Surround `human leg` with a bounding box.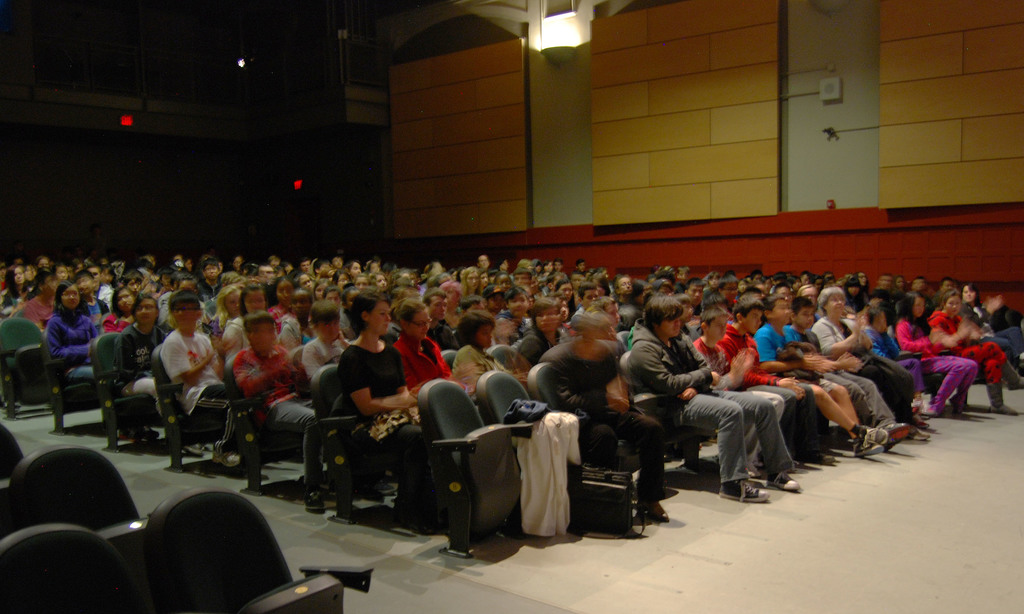
bbox=[116, 372, 167, 414].
